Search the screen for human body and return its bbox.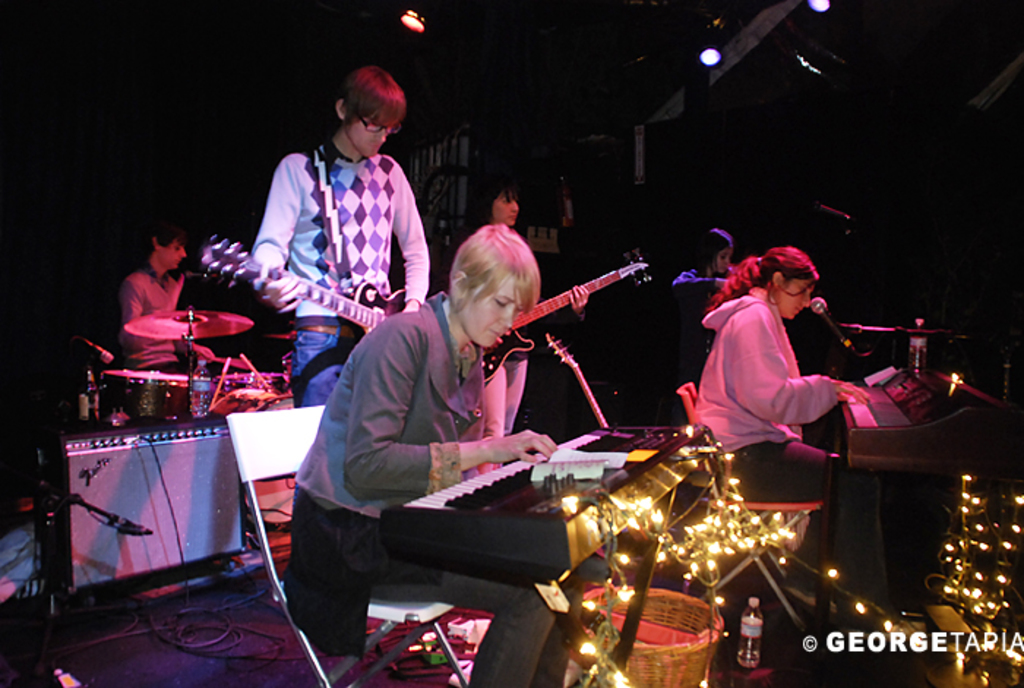
Found: [left=104, top=215, right=218, bottom=385].
